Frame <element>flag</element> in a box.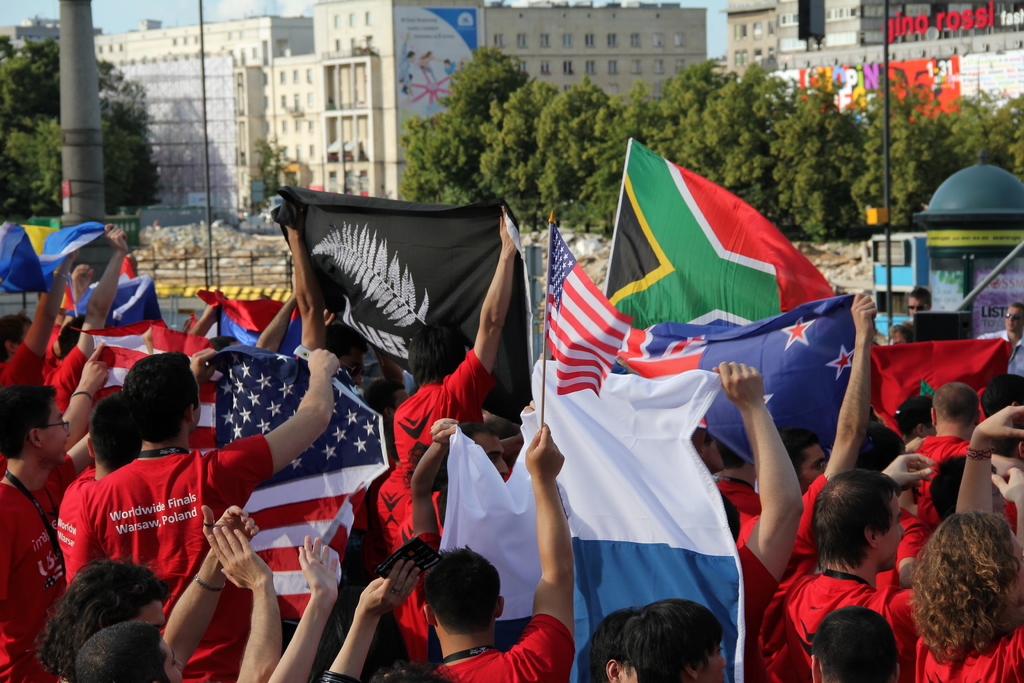
{"left": 536, "top": 218, "right": 867, "bottom": 423}.
